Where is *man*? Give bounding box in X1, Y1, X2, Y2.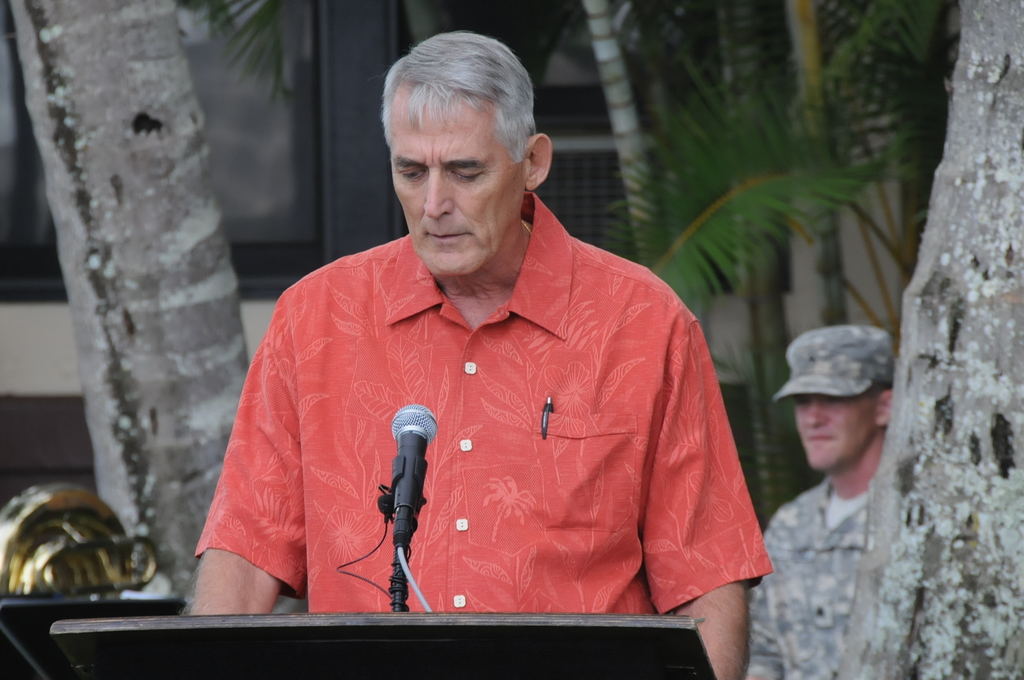
193, 54, 762, 626.
